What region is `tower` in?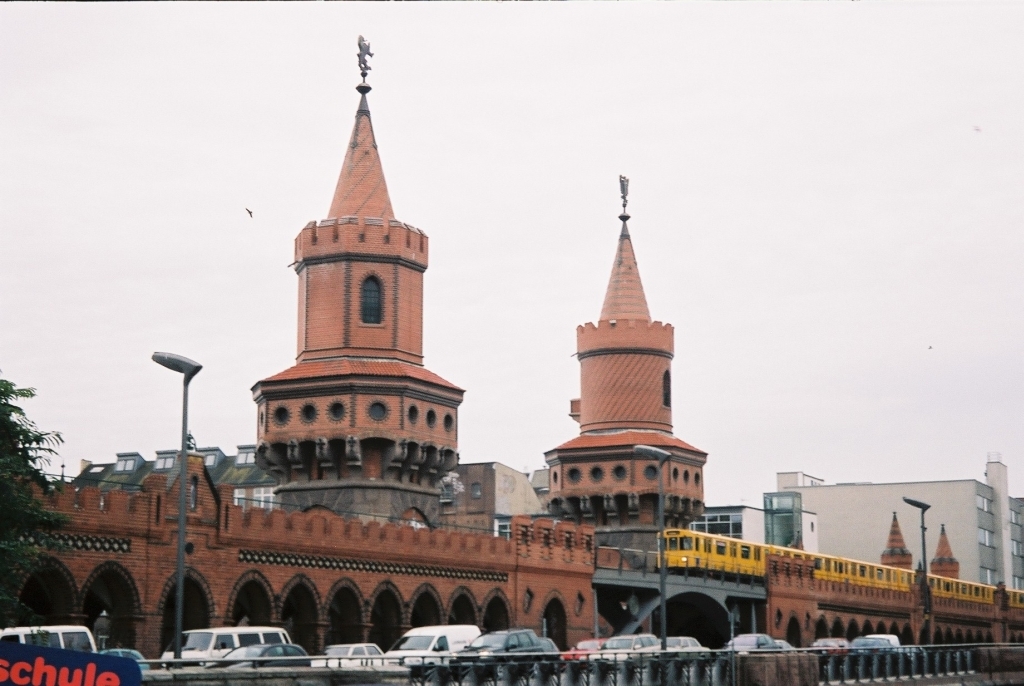
select_region(252, 36, 458, 461).
